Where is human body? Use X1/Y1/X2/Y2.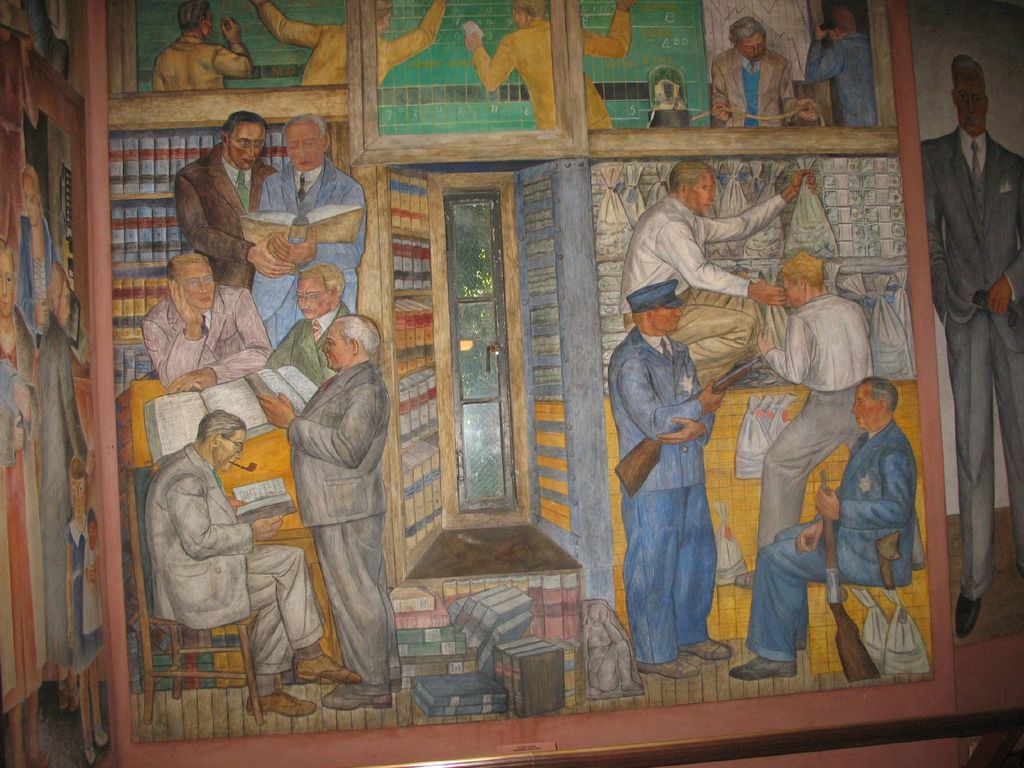
254/0/445/90.
